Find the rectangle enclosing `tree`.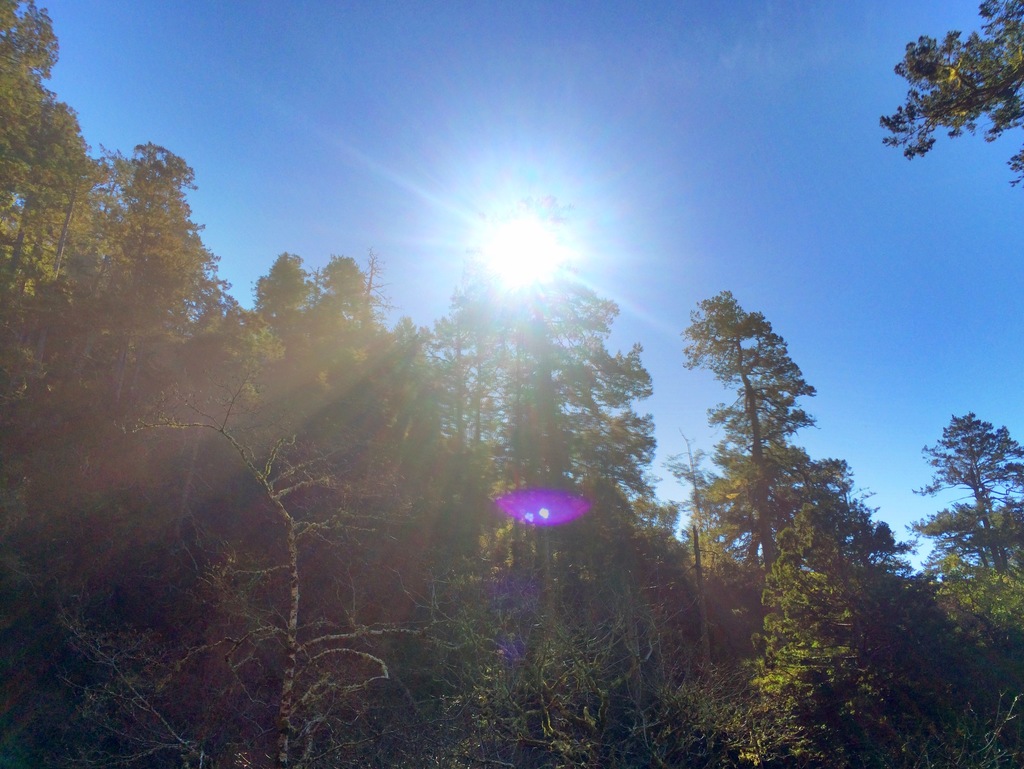
883 0 1023 187.
